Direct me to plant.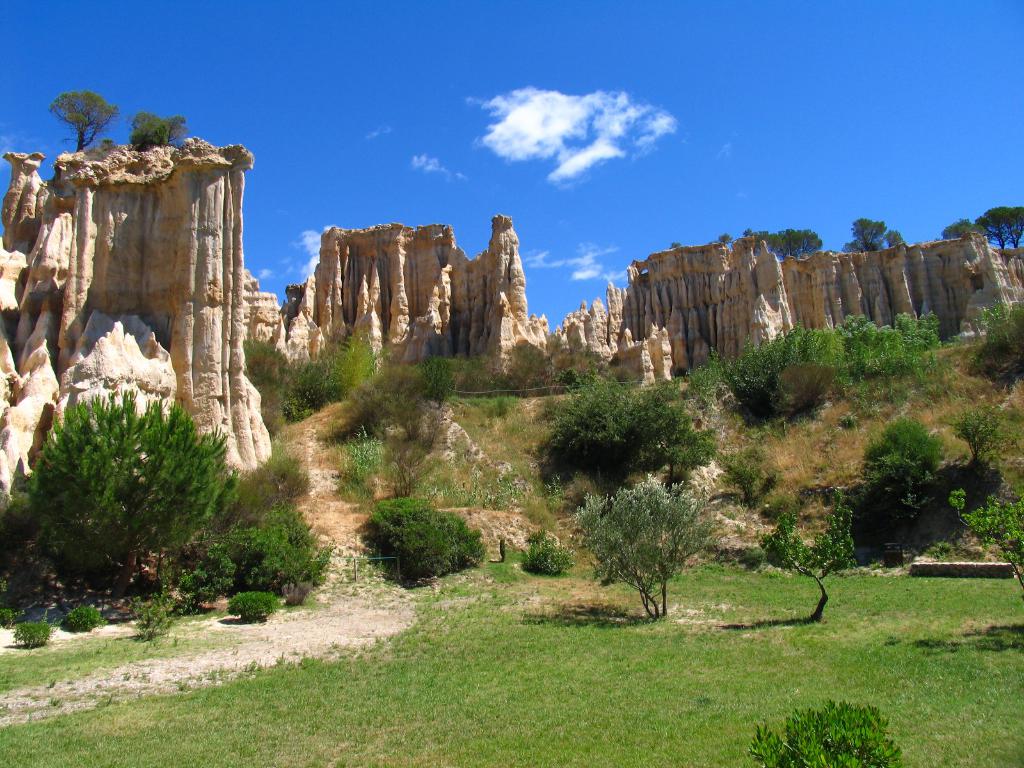
Direction: select_region(218, 586, 287, 627).
